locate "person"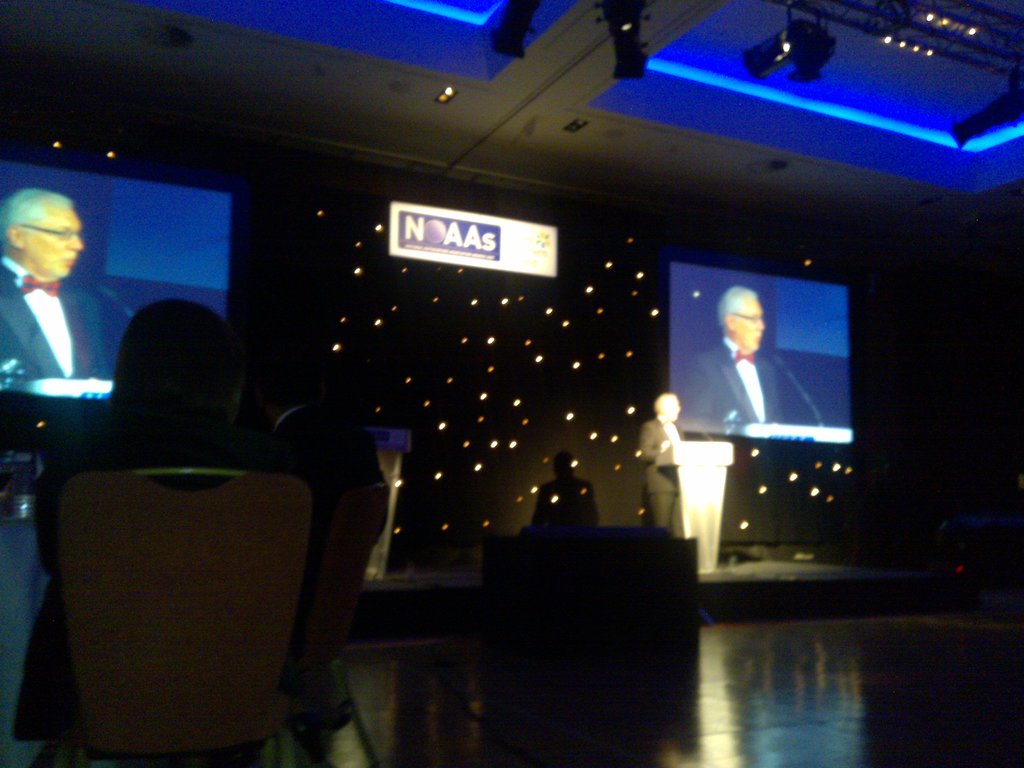
BBox(637, 392, 684, 535)
